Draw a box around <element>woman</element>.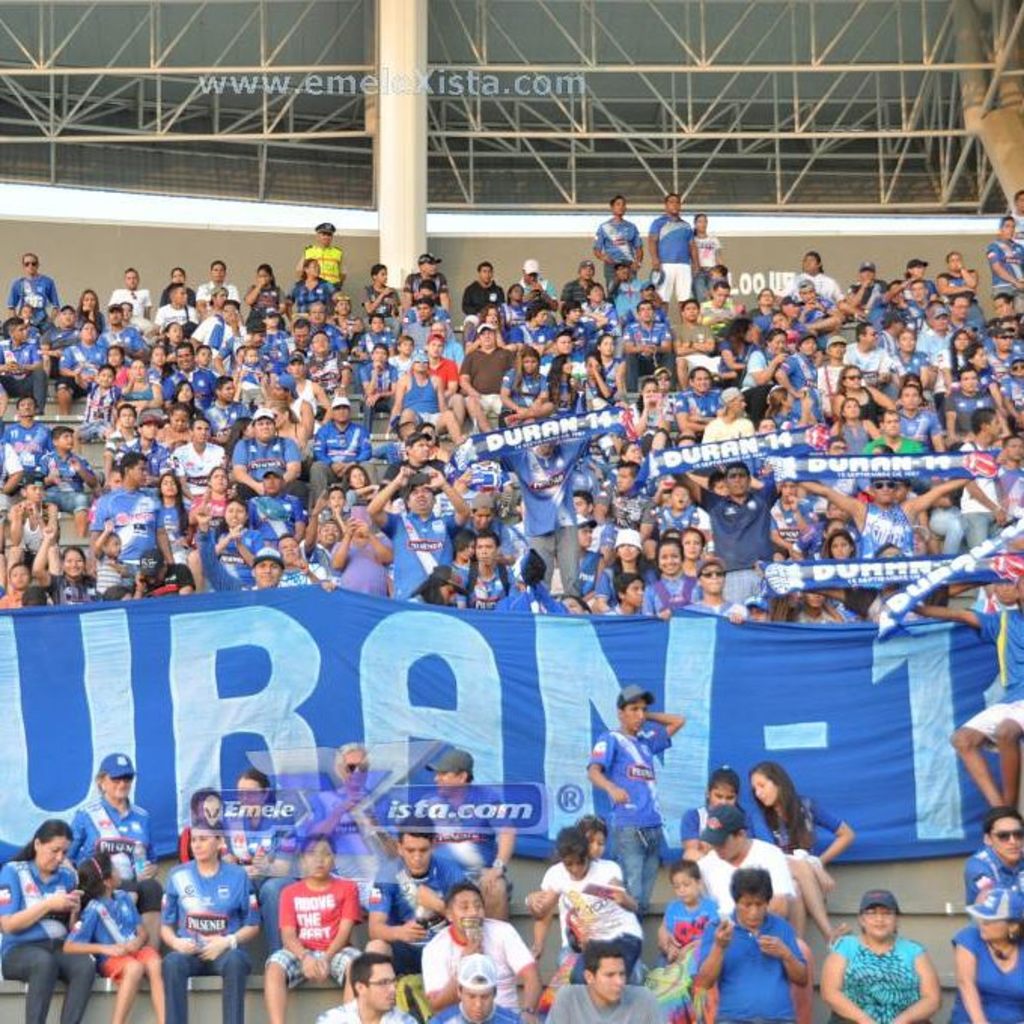
box=[967, 343, 985, 372].
